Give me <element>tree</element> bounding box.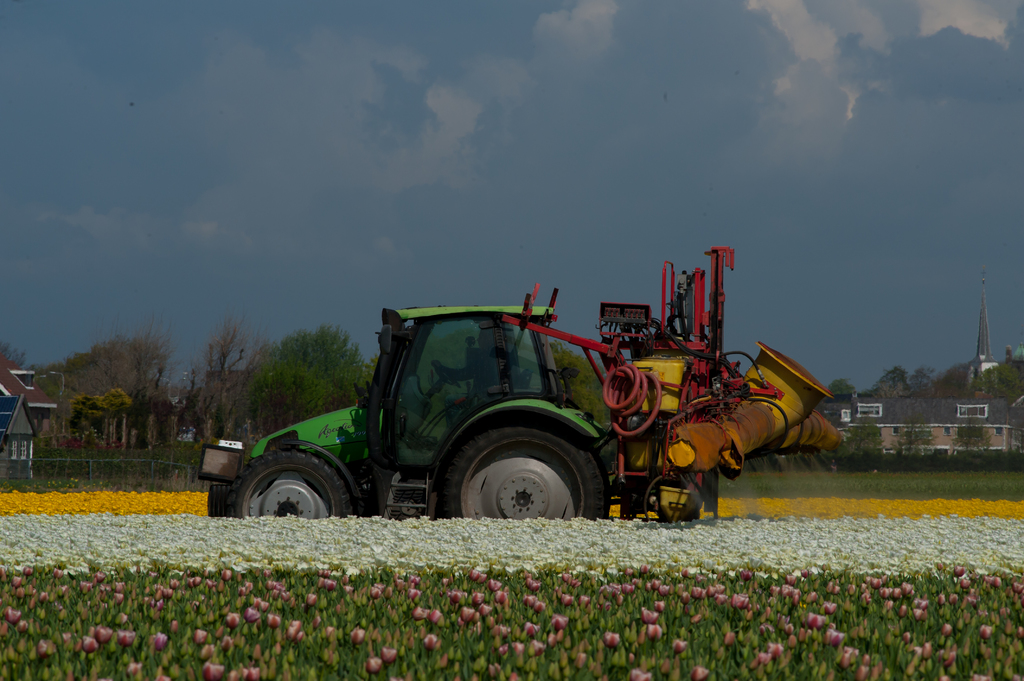
(left=246, top=324, right=369, bottom=442).
